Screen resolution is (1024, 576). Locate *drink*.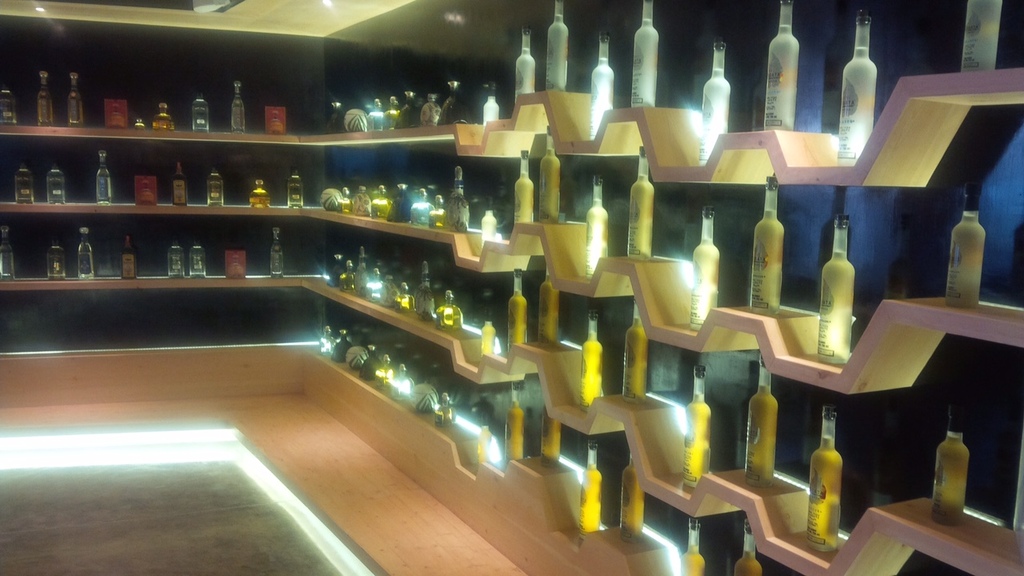
837,8,879,165.
